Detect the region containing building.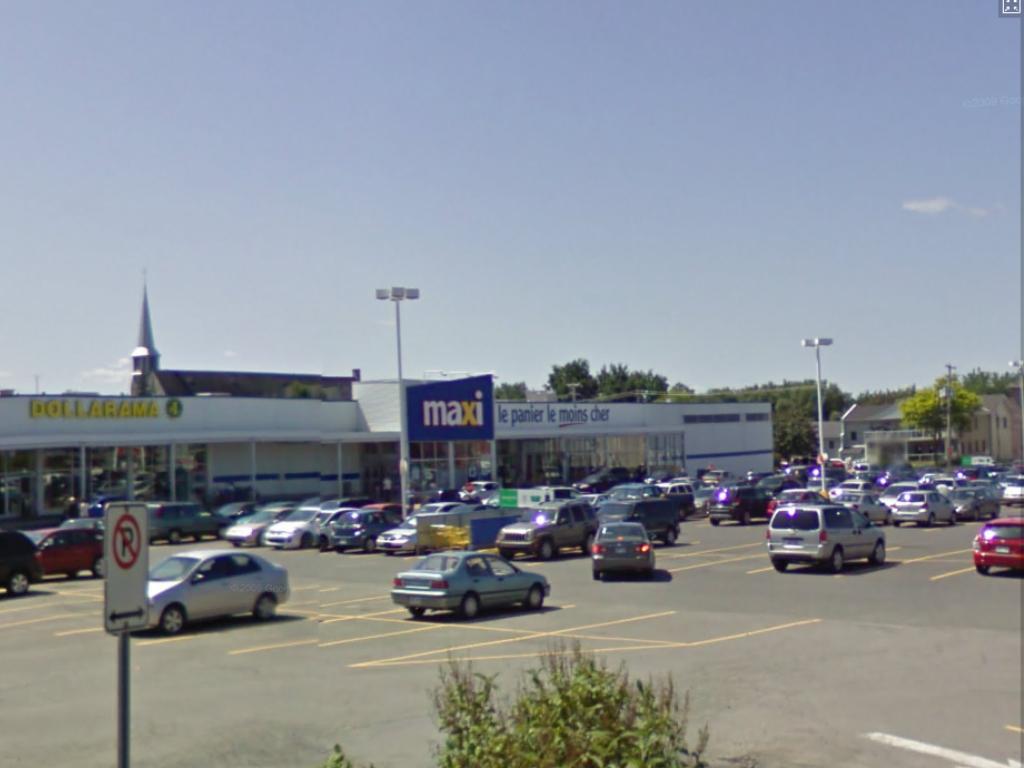
[130,267,363,400].
